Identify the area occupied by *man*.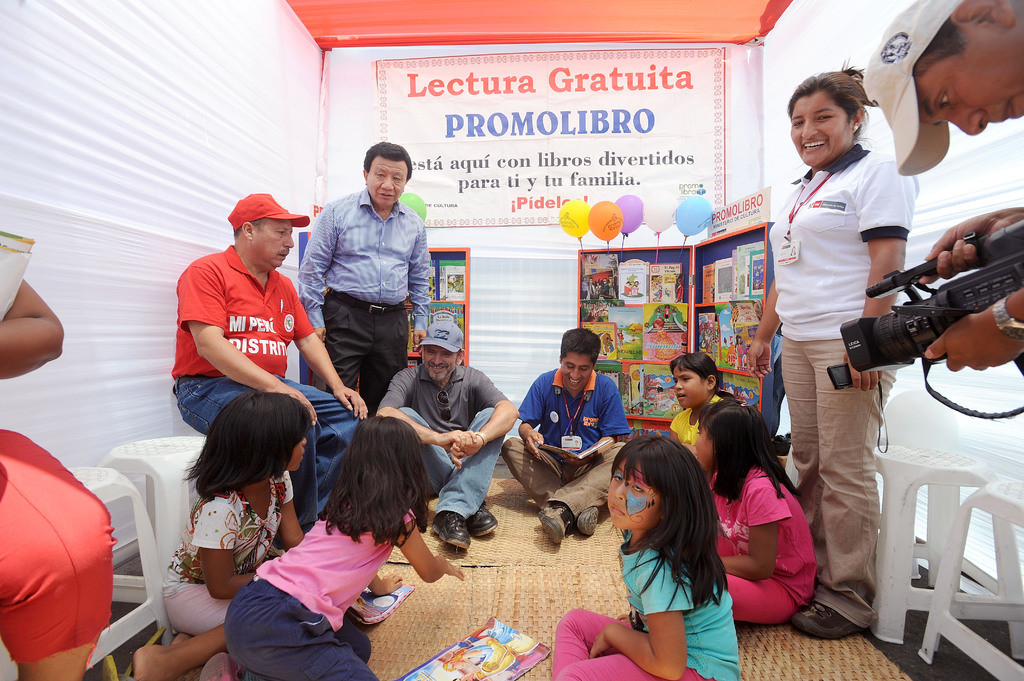
Area: left=490, top=327, right=634, bottom=549.
